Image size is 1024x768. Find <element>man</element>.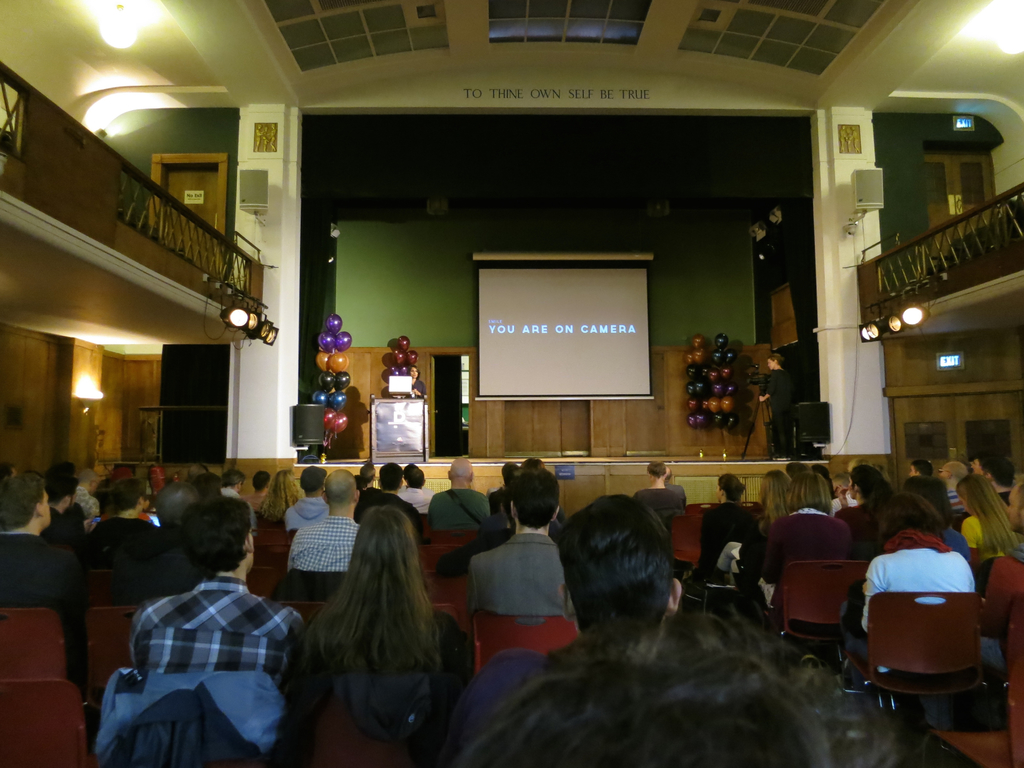
{"x1": 972, "y1": 458, "x2": 1023, "y2": 519}.
